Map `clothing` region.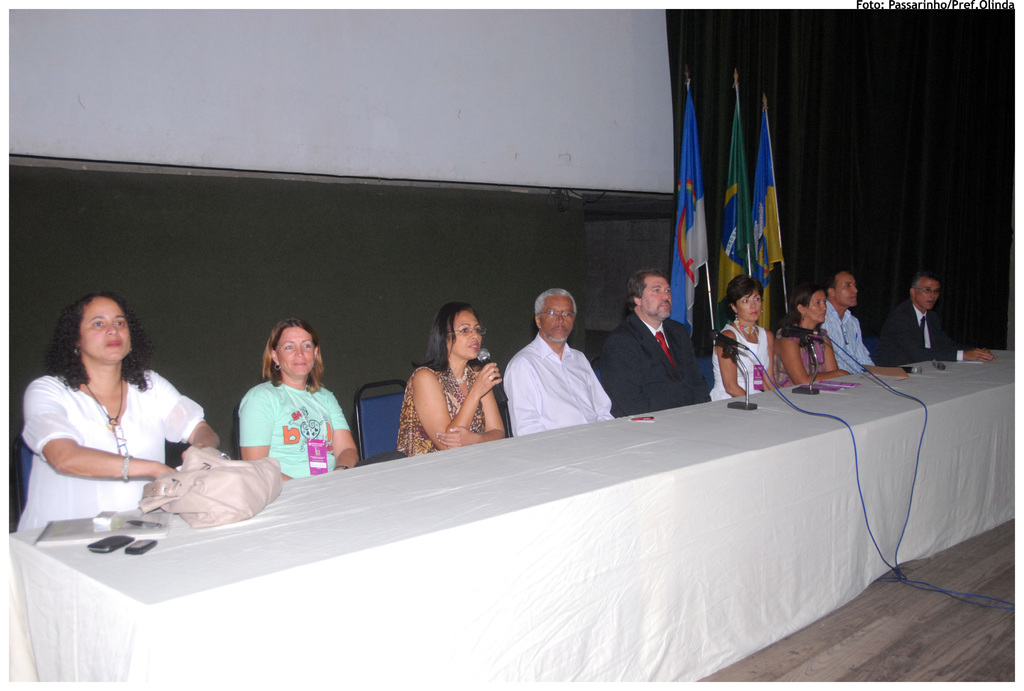
Mapped to box=[228, 363, 343, 475].
